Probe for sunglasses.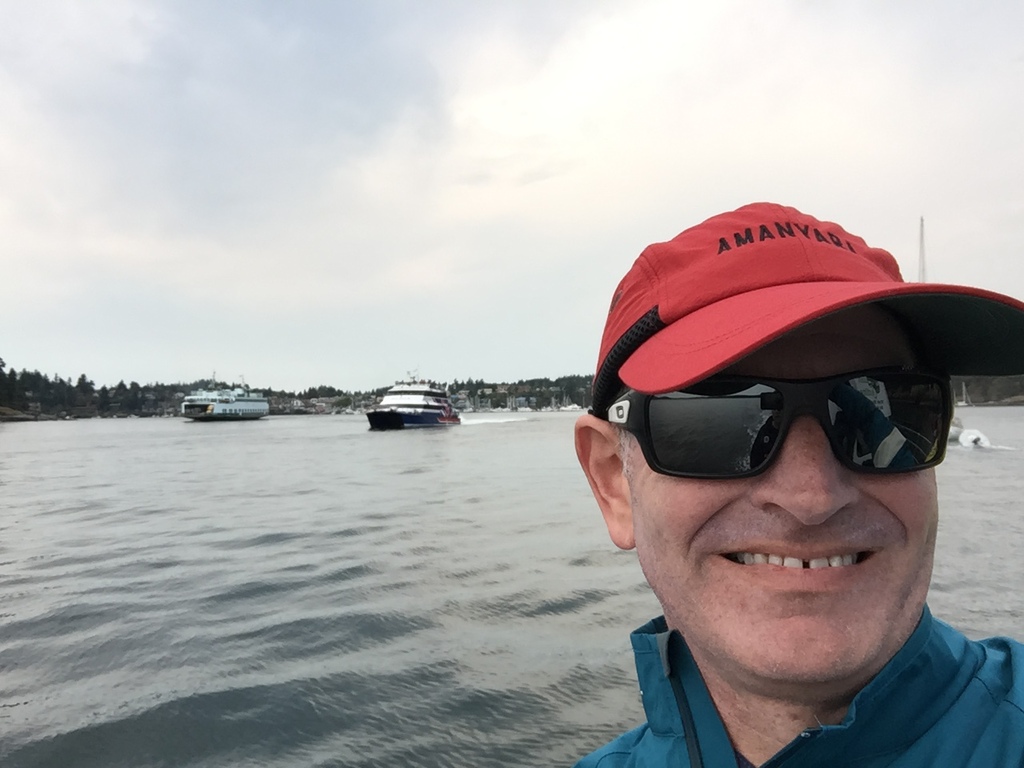
Probe result: {"left": 585, "top": 365, "right": 984, "bottom": 535}.
